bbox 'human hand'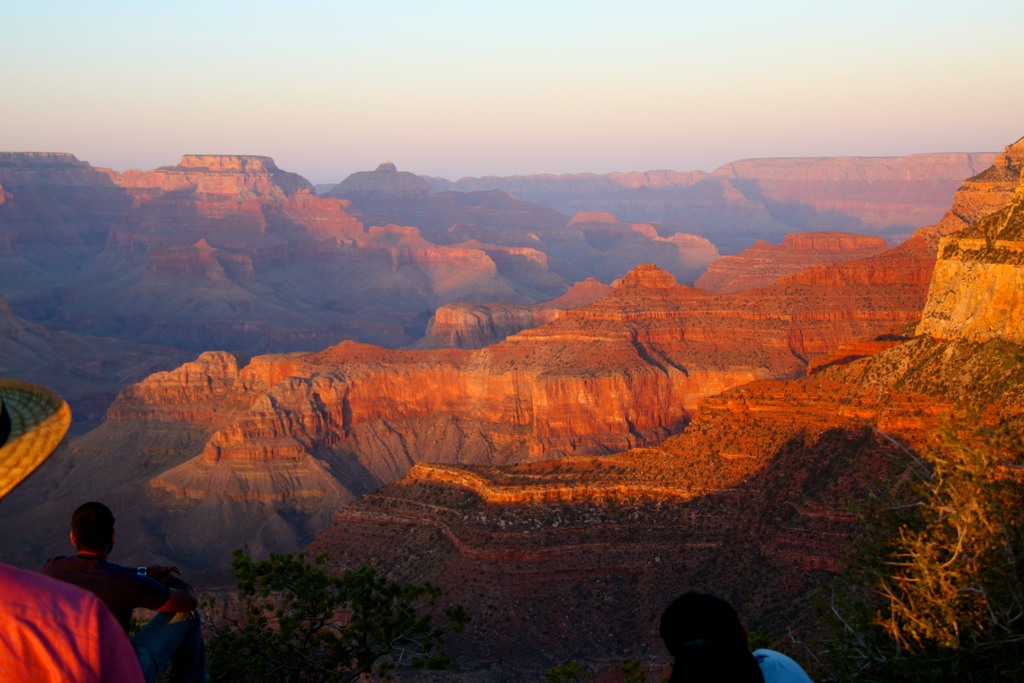
150,564,196,591
